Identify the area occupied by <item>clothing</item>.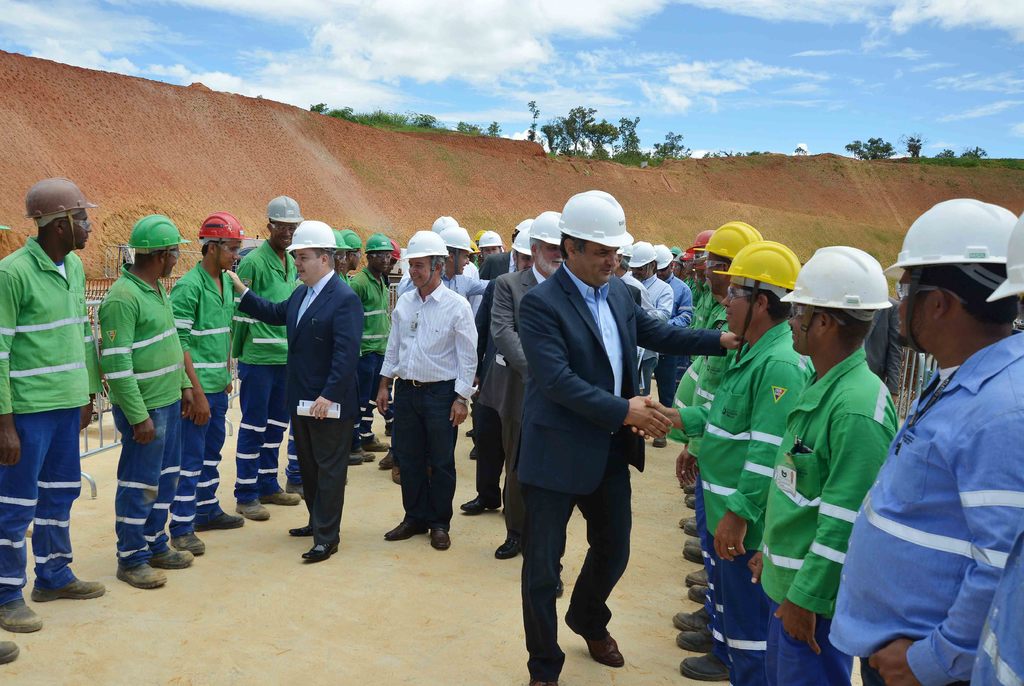
Area: [x1=676, y1=276, x2=707, y2=337].
